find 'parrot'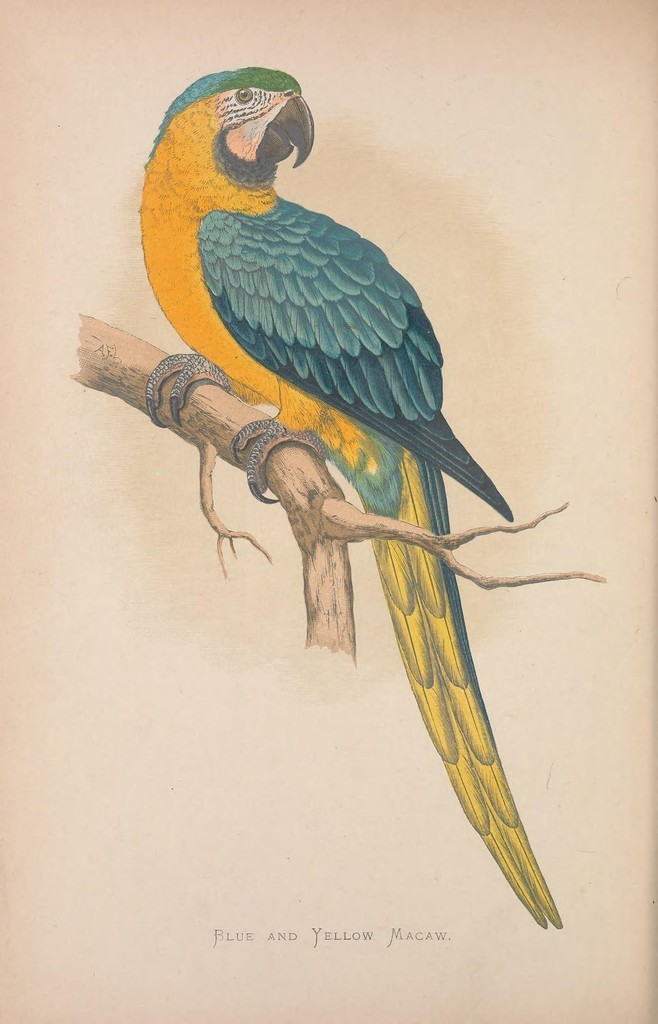
129/60/557/933
